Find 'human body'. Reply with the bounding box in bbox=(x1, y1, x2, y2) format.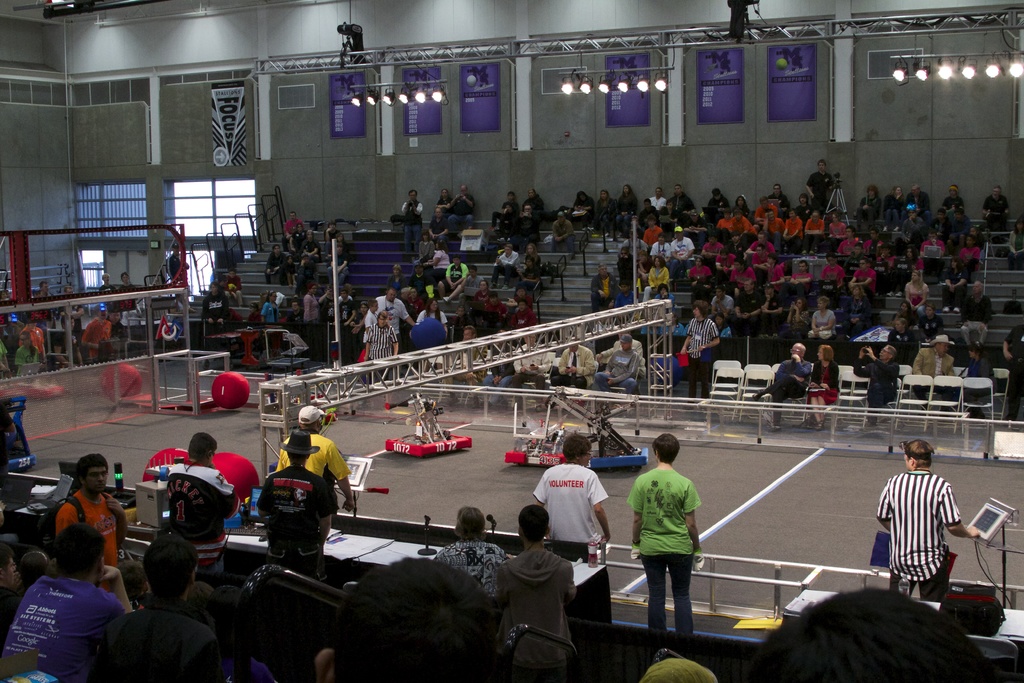
bbox=(756, 348, 803, 420).
